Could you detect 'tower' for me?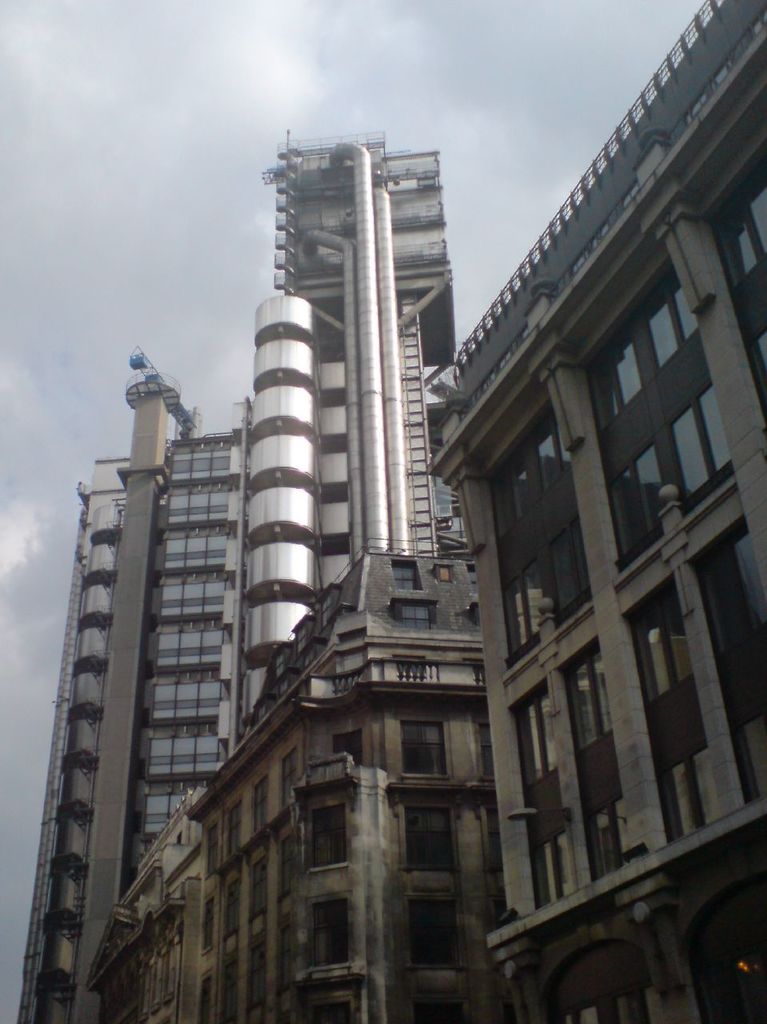
Detection result: [17,350,247,1023].
